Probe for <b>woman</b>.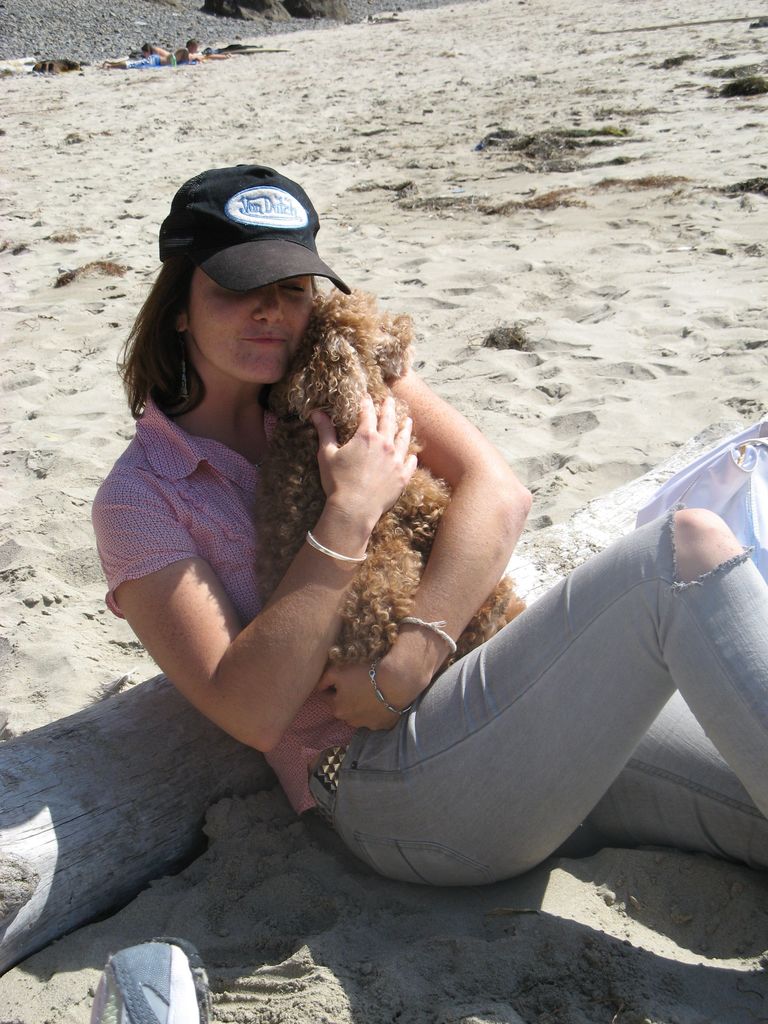
Probe result: <region>141, 41, 235, 60</region>.
